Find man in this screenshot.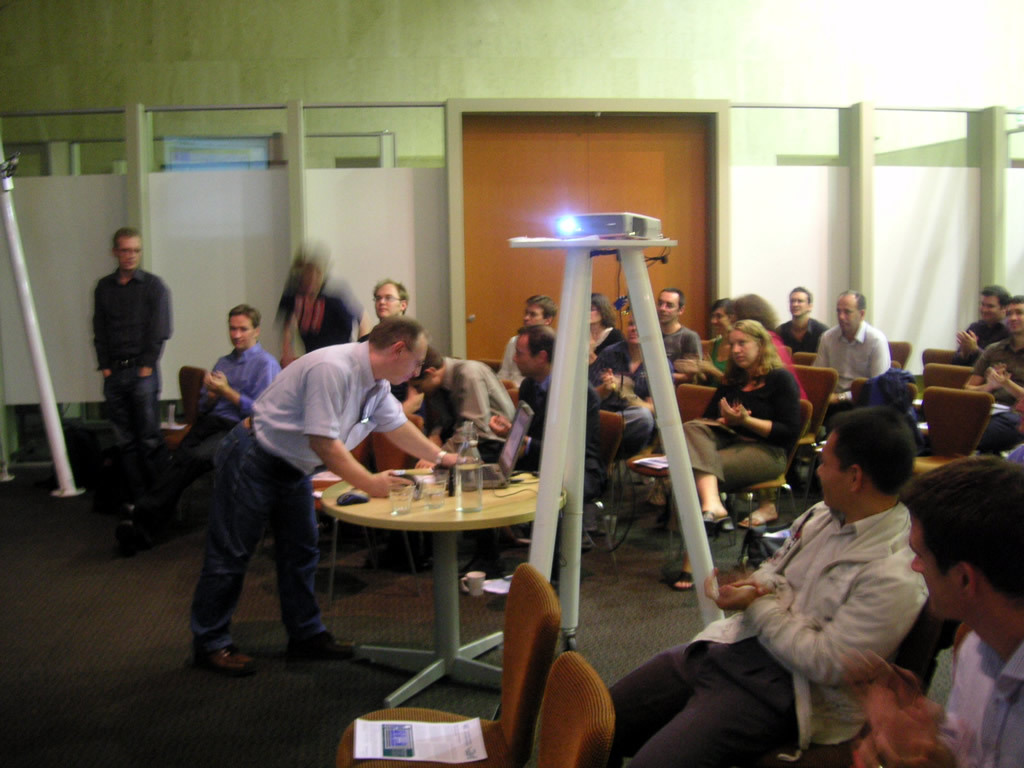
The bounding box for man is Rect(178, 304, 401, 659).
